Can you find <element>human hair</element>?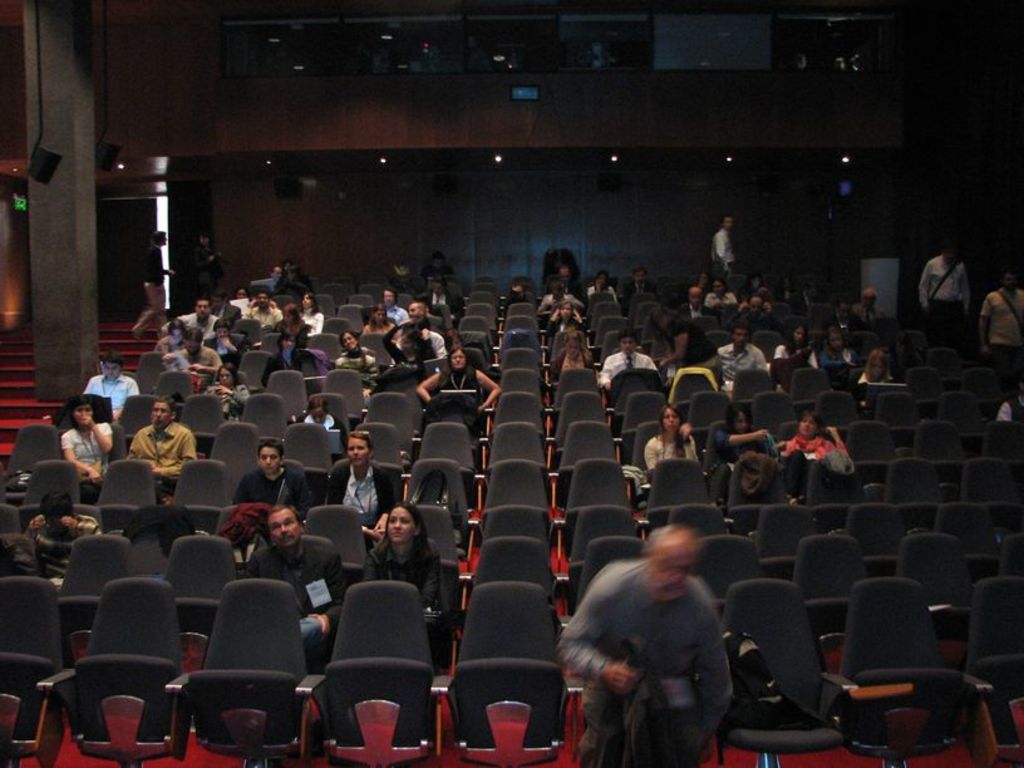
Yes, bounding box: Rect(615, 324, 637, 344).
